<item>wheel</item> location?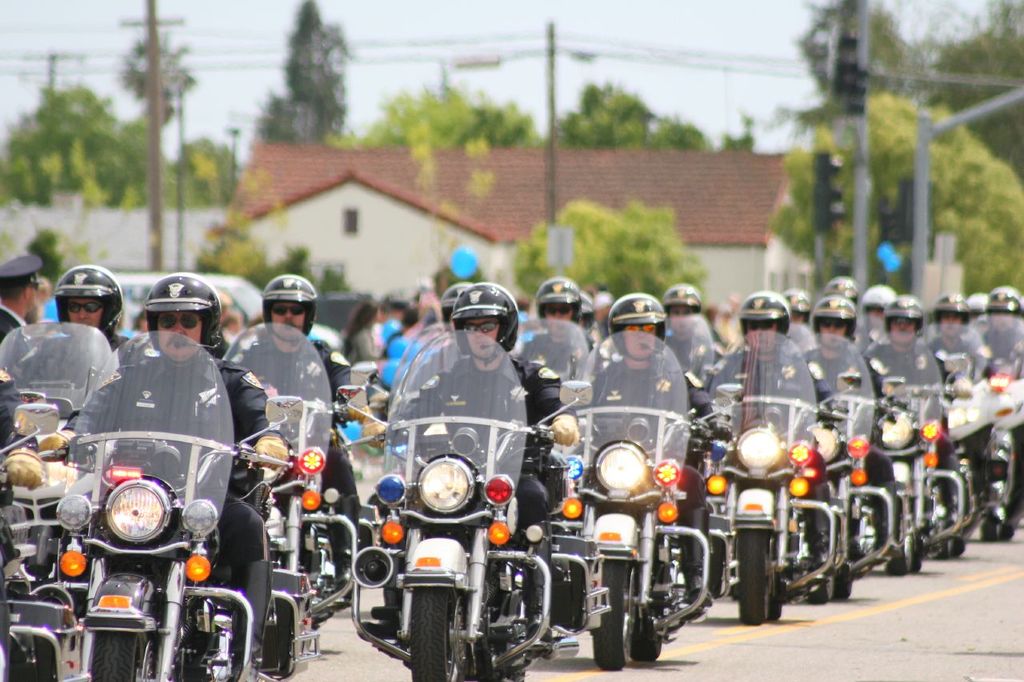
(x1=912, y1=542, x2=922, y2=572)
